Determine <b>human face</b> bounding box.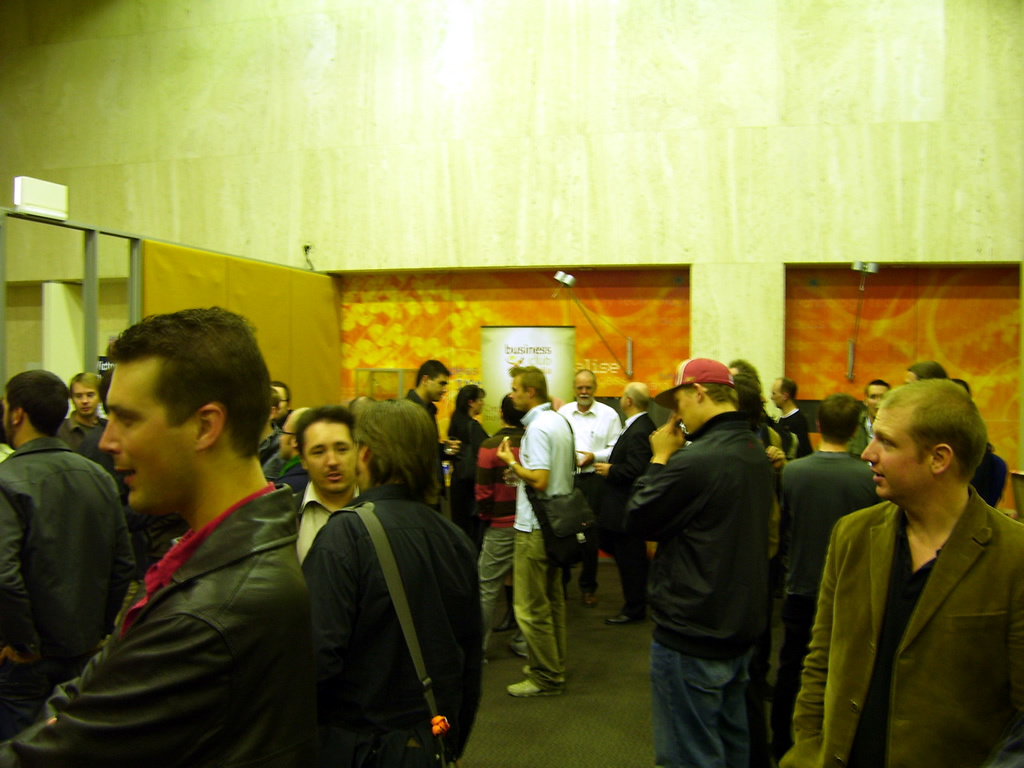
Determined: {"left": 573, "top": 375, "right": 595, "bottom": 405}.
